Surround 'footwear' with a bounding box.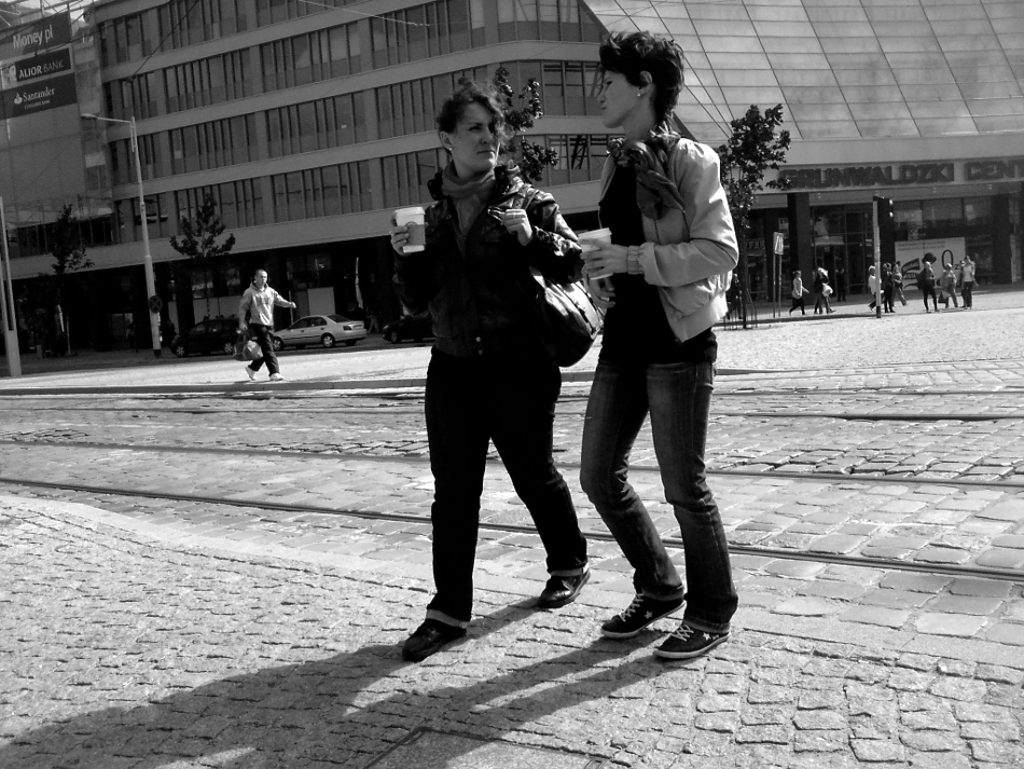
detection(397, 589, 471, 667).
